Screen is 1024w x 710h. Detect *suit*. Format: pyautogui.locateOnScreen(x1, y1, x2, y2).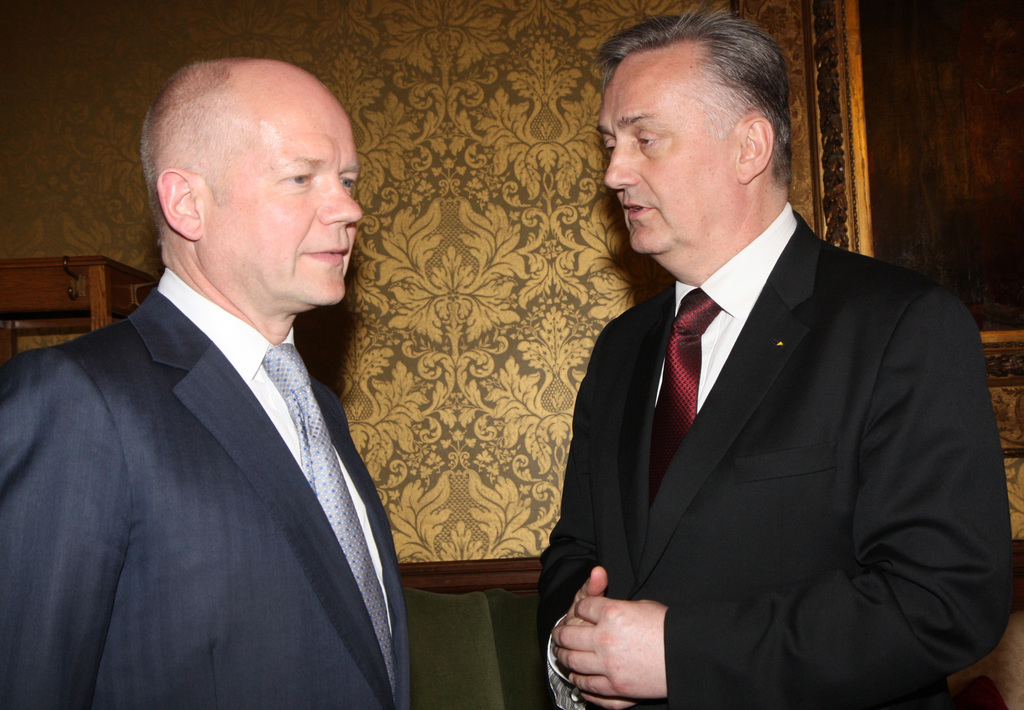
pyautogui.locateOnScreen(522, 108, 993, 709).
